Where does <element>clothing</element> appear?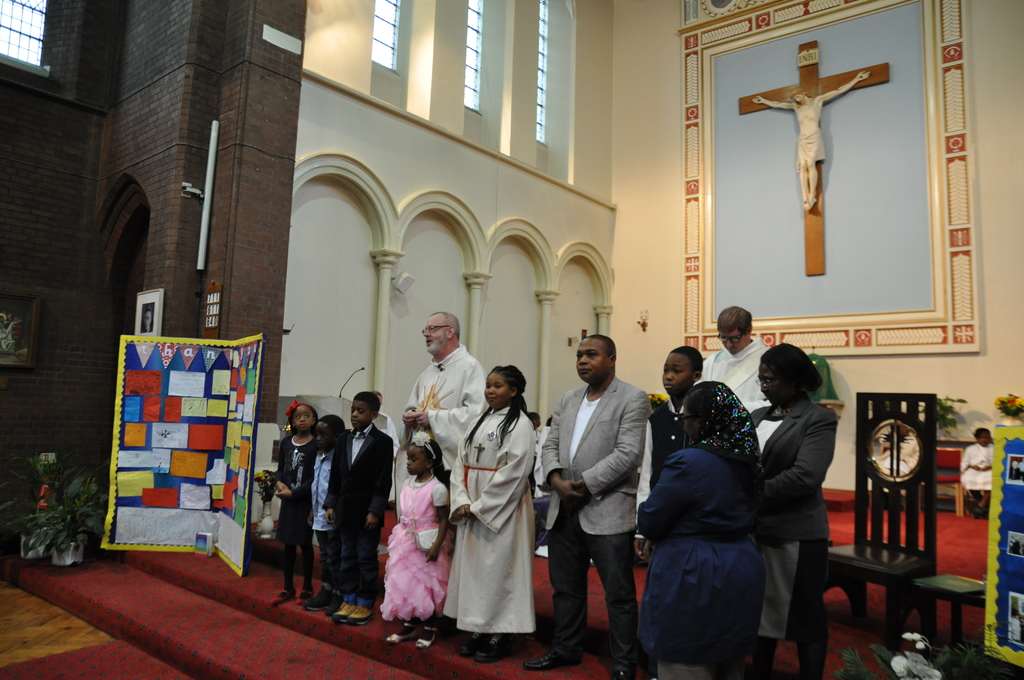
Appears at locate(268, 433, 318, 547).
